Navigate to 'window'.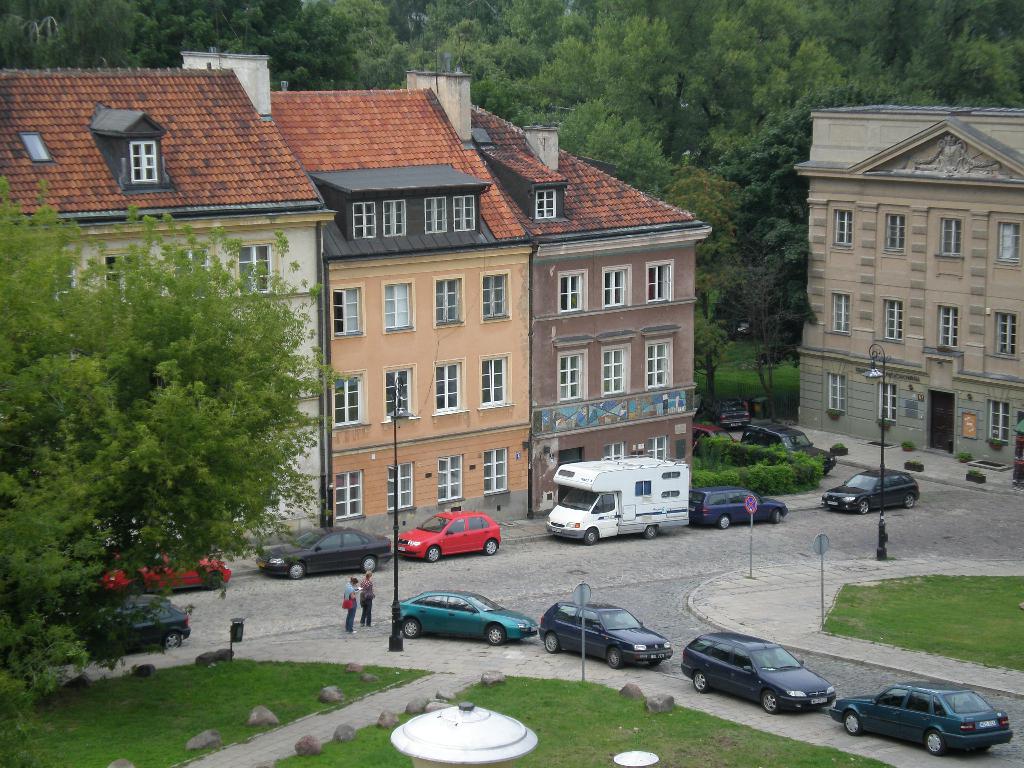
Navigation target: (x1=887, y1=300, x2=903, y2=339).
